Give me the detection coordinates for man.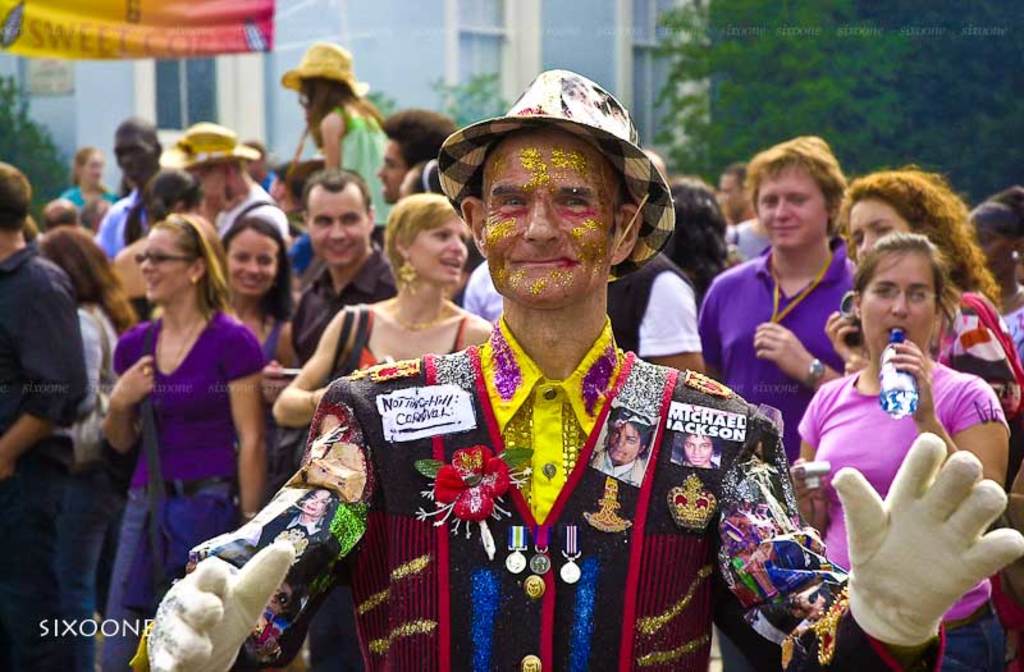
bbox=[718, 164, 760, 261].
